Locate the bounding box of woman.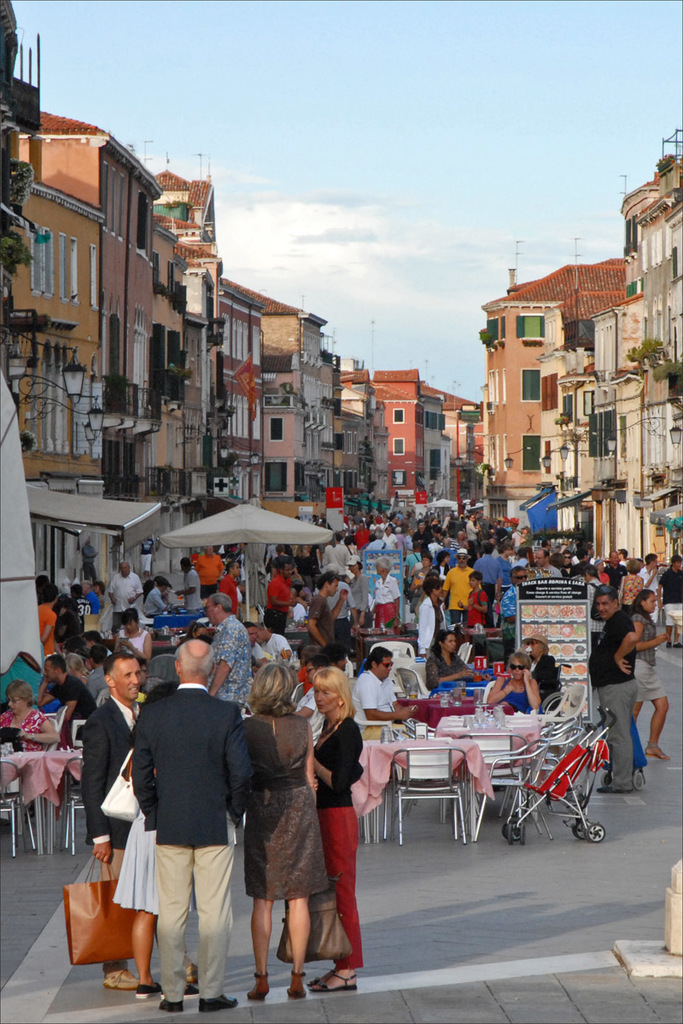
Bounding box: 428 550 449 579.
